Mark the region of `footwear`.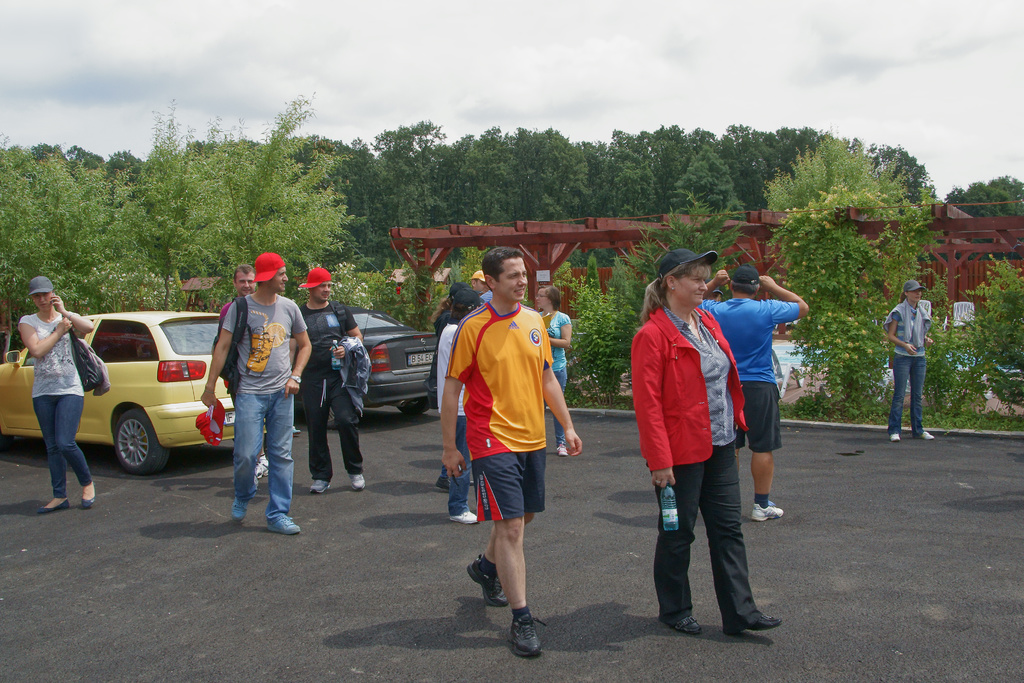
Region: [x1=266, y1=514, x2=303, y2=536].
